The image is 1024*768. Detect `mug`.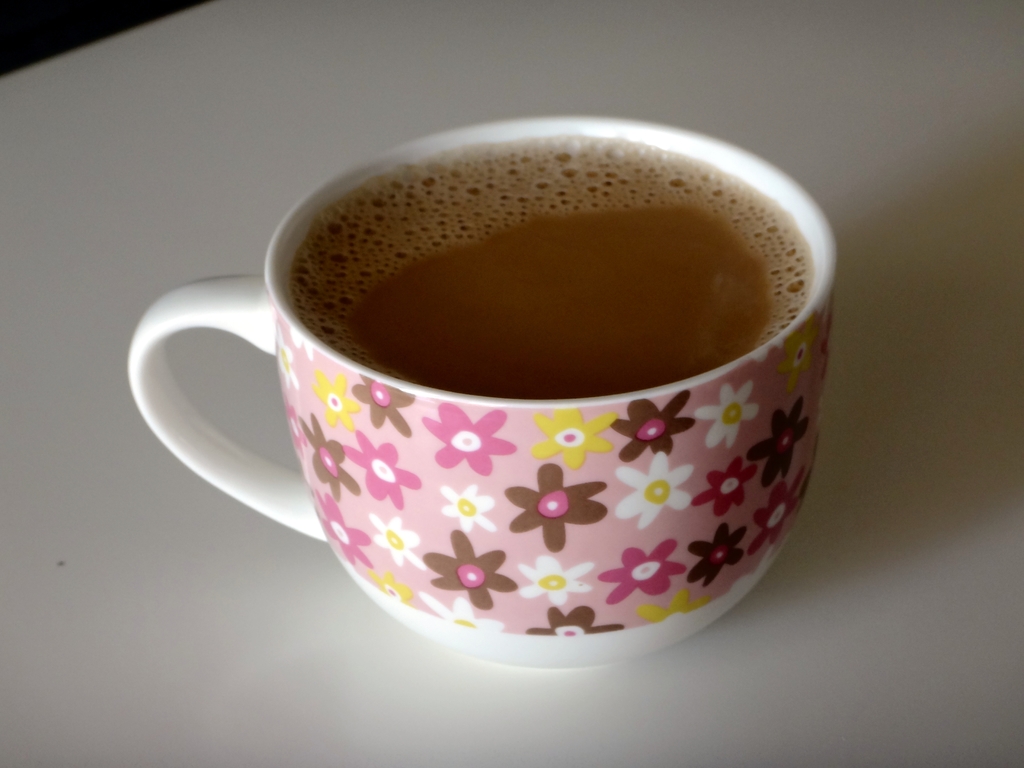
Detection: (129,118,836,675).
